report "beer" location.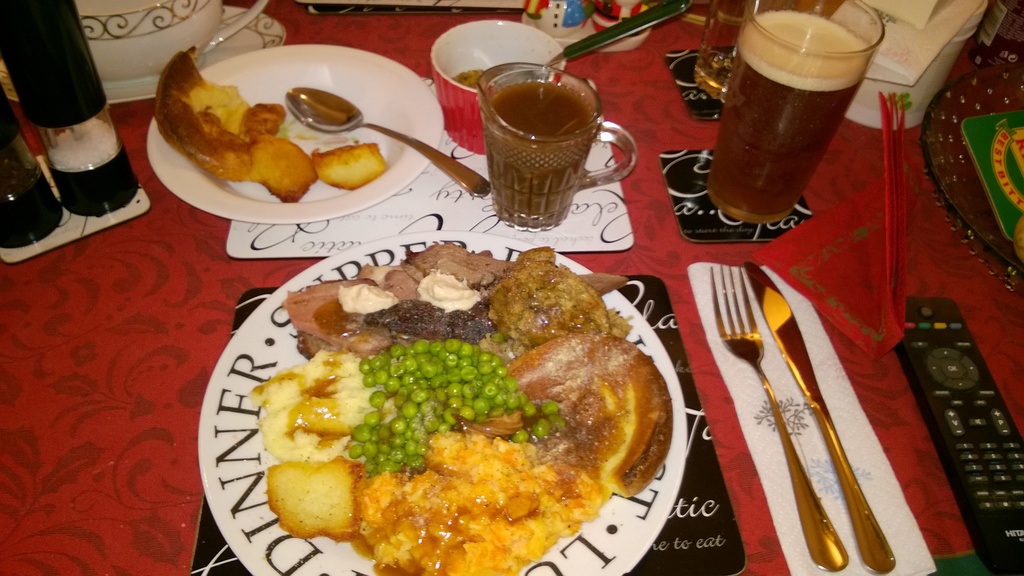
Report: detection(494, 57, 641, 242).
